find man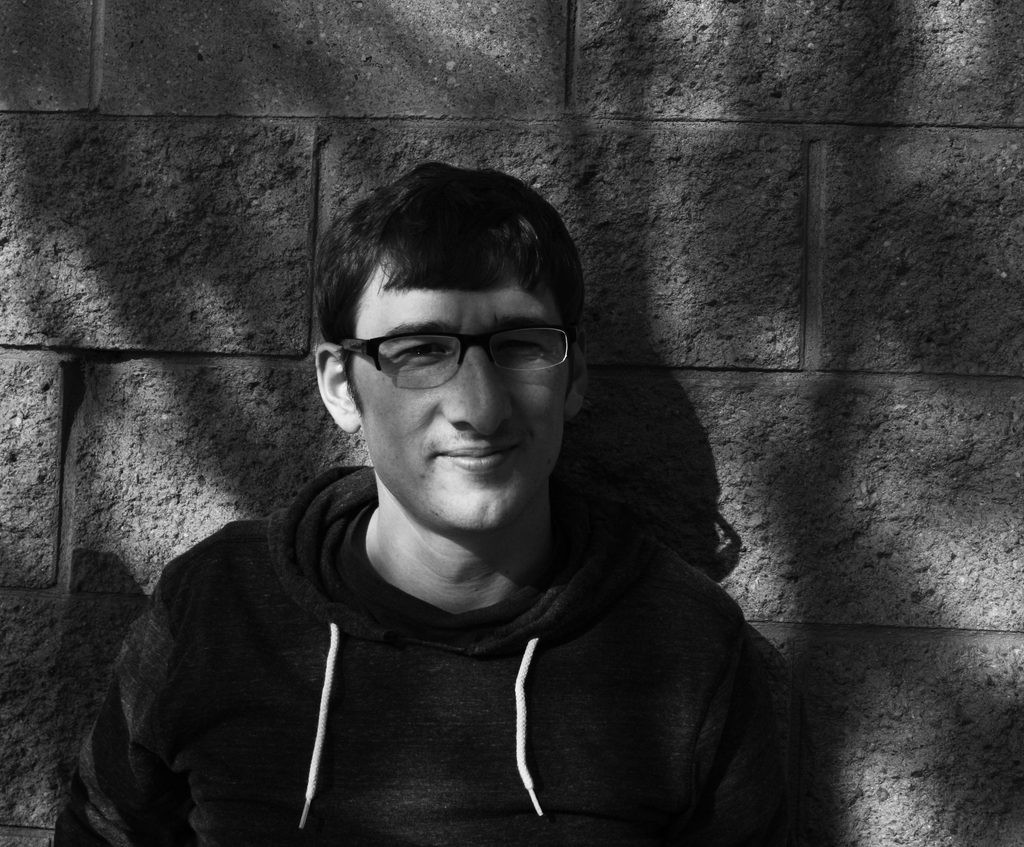
(102, 152, 831, 844)
